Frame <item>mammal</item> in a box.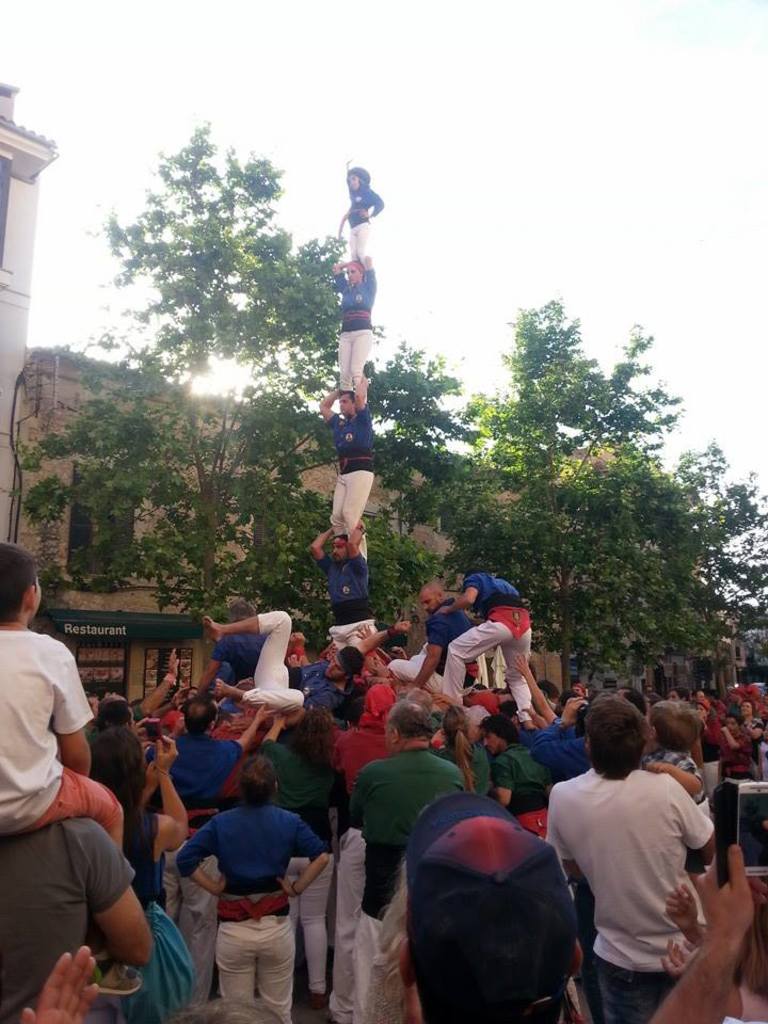
<box>318,384,375,565</box>.
